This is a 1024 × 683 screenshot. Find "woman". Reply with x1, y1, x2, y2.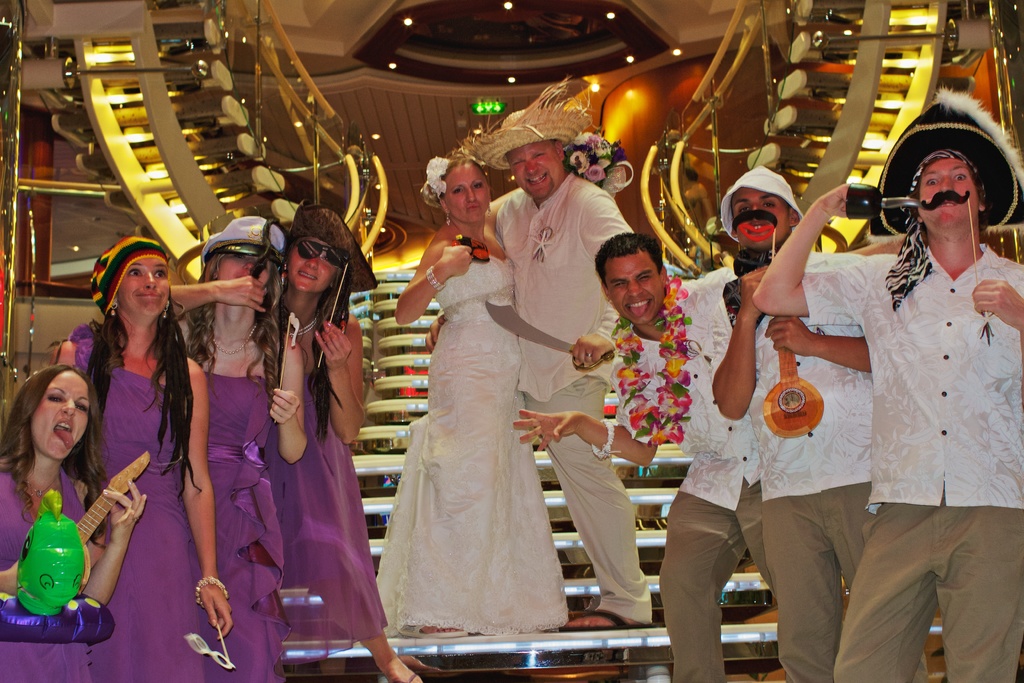
371, 148, 573, 634.
